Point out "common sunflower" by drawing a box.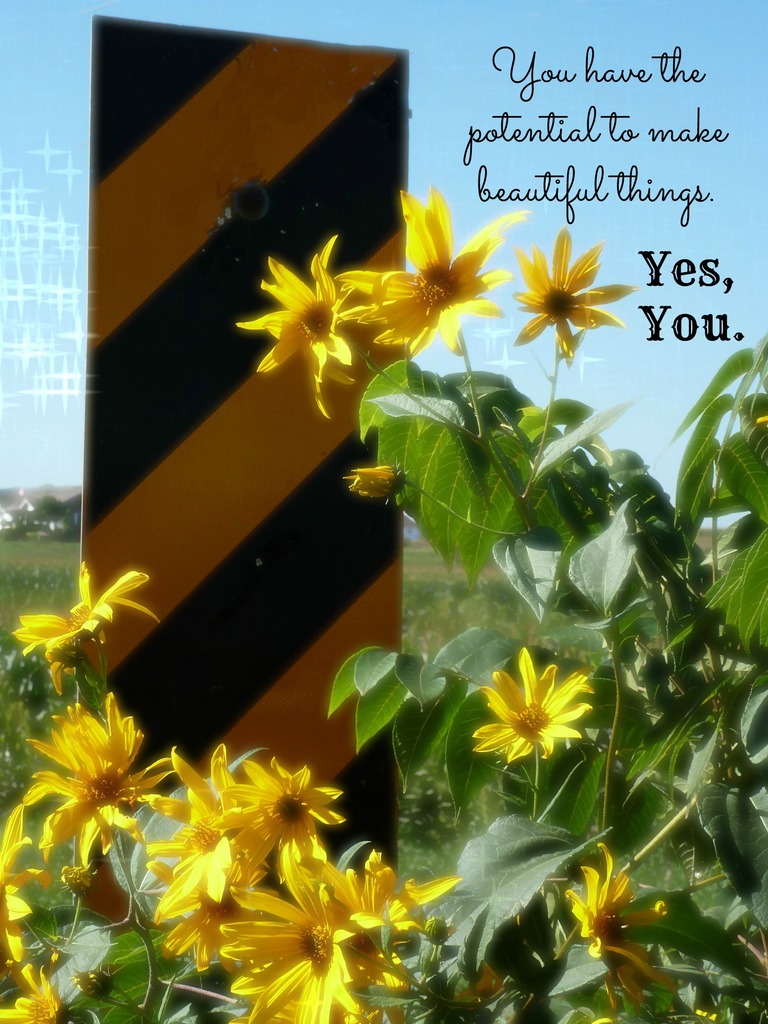
region(163, 755, 227, 893).
